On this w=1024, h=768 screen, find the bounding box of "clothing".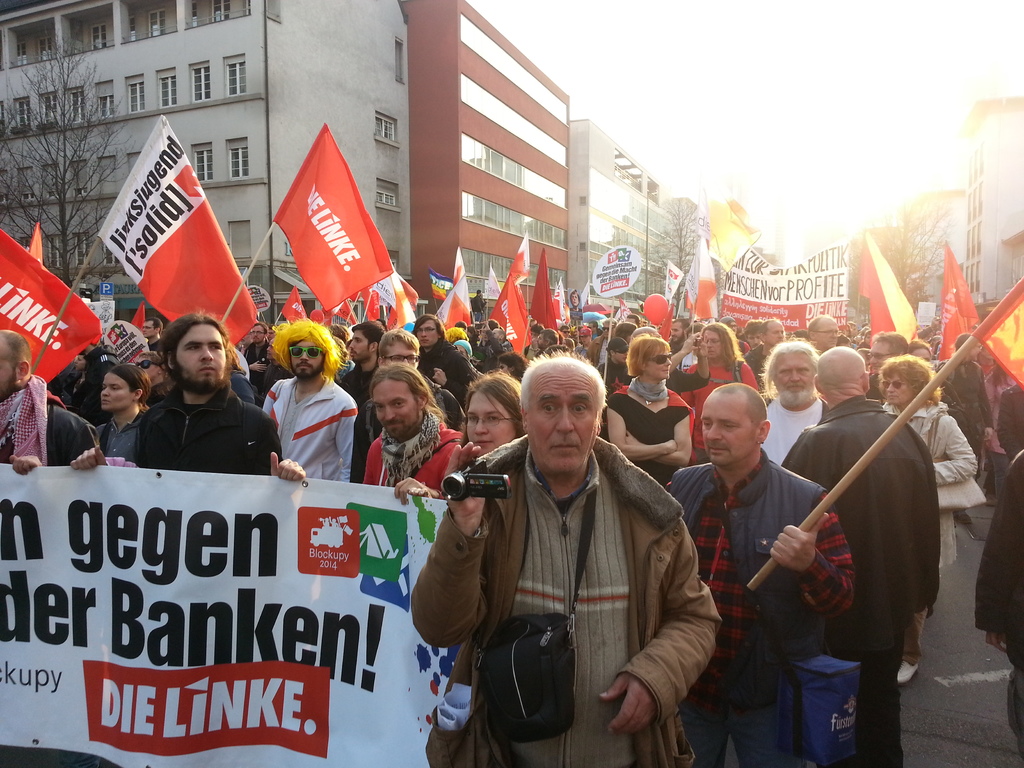
Bounding box: [138, 388, 281, 484].
